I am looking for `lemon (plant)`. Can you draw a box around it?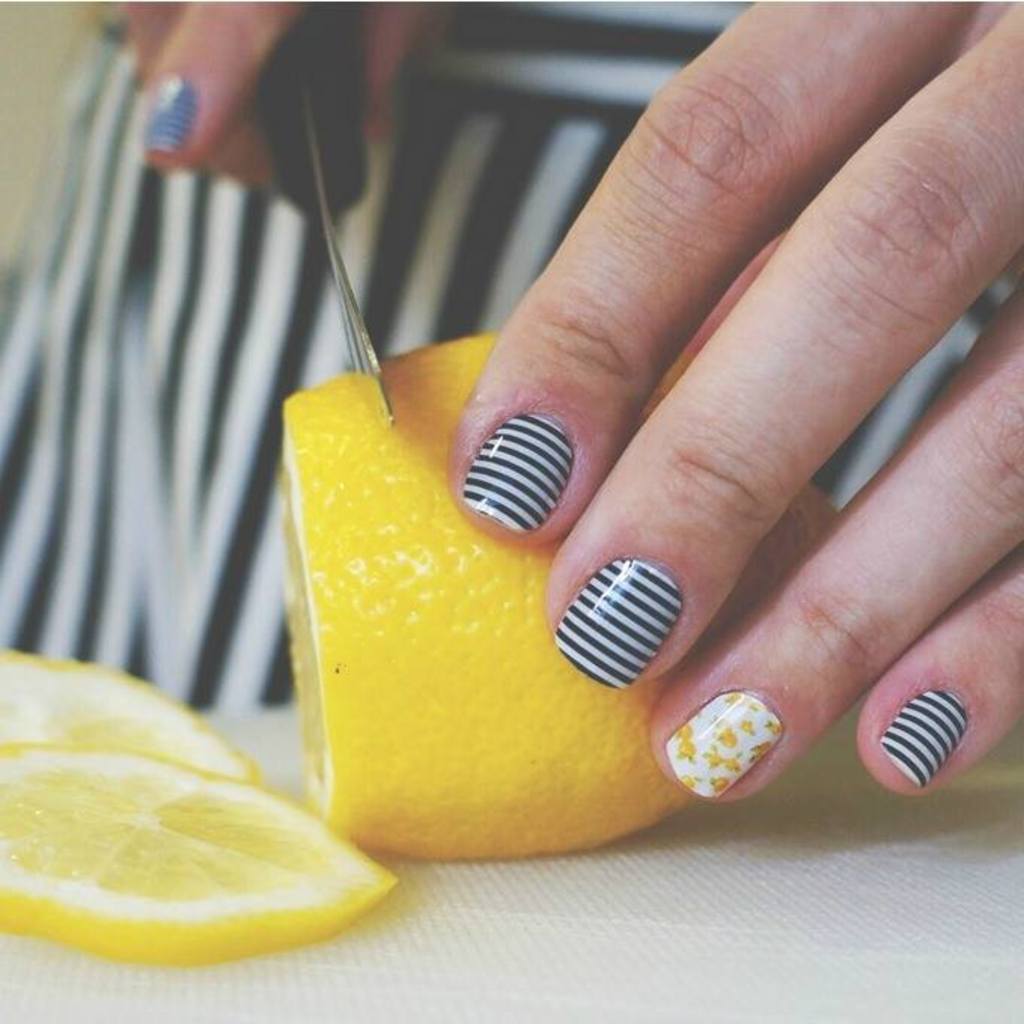
Sure, the bounding box is (left=2, top=753, right=393, bottom=965).
